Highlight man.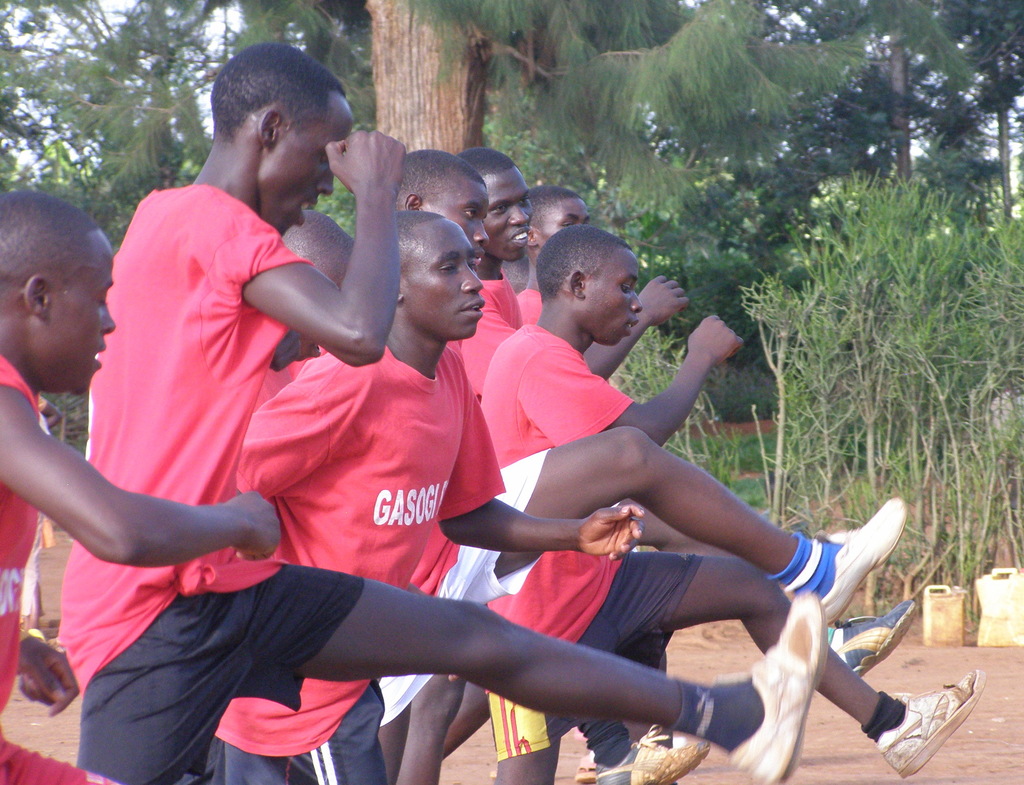
Highlighted region: BBox(0, 189, 297, 784).
